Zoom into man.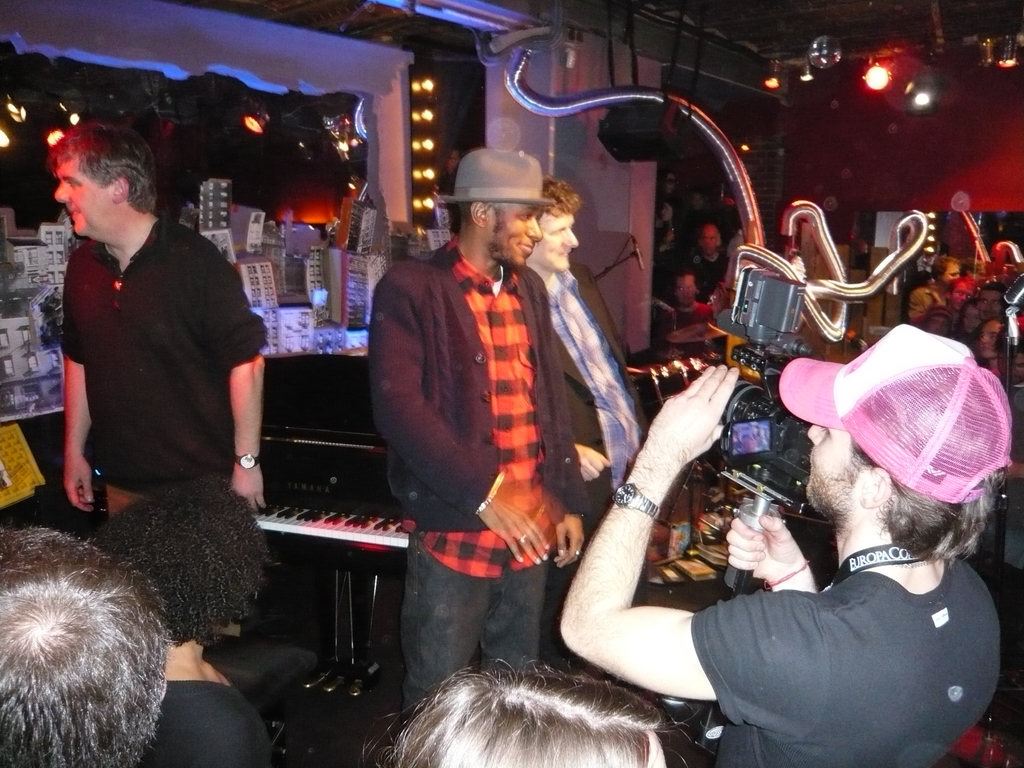
Zoom target: BBox(48, 113, 274, 521).
